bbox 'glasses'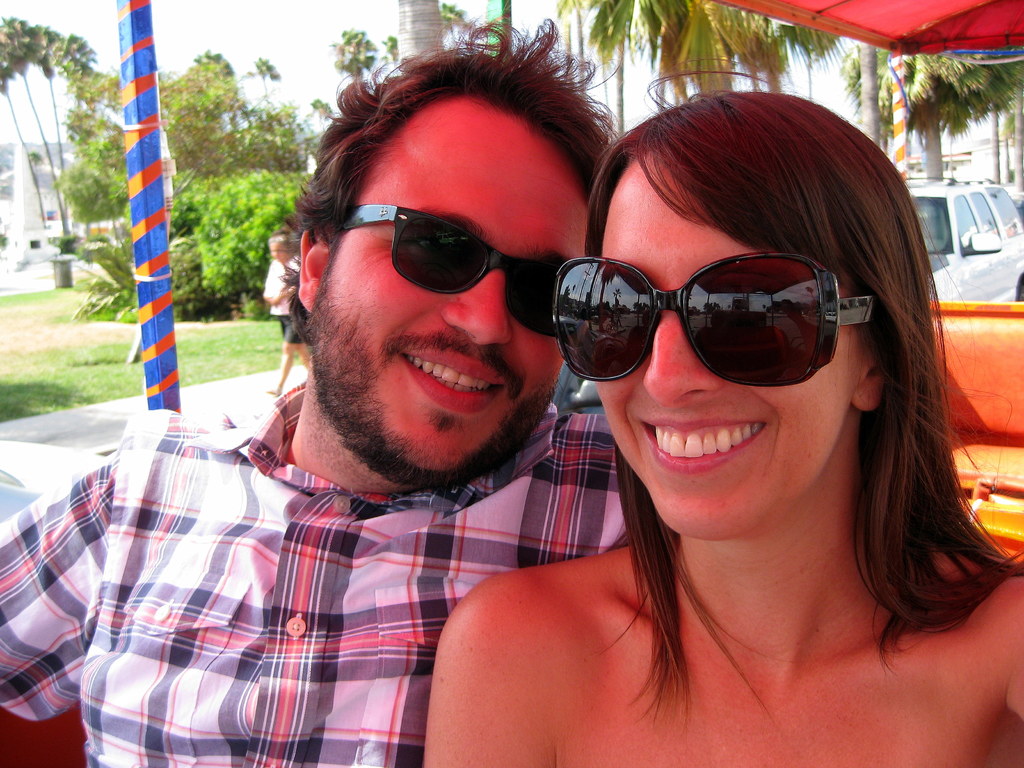
{"left": 554, "top": 246, "right": 888, "bottom": 390}
